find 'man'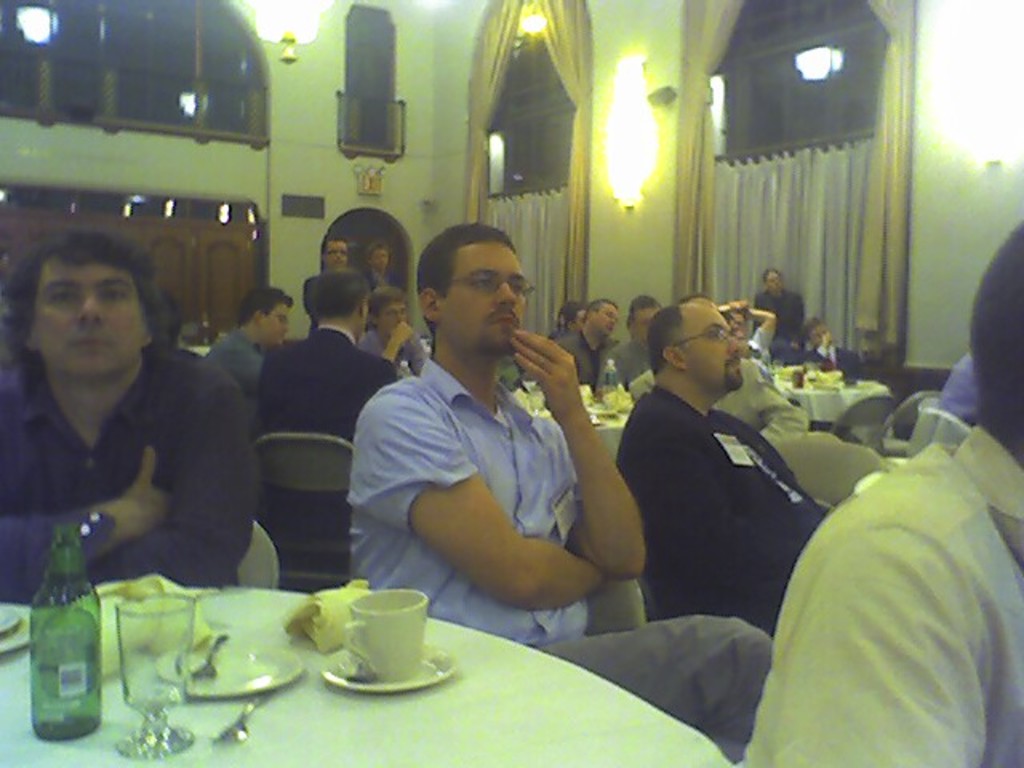
bbox=[514, 301, 619, 397]
